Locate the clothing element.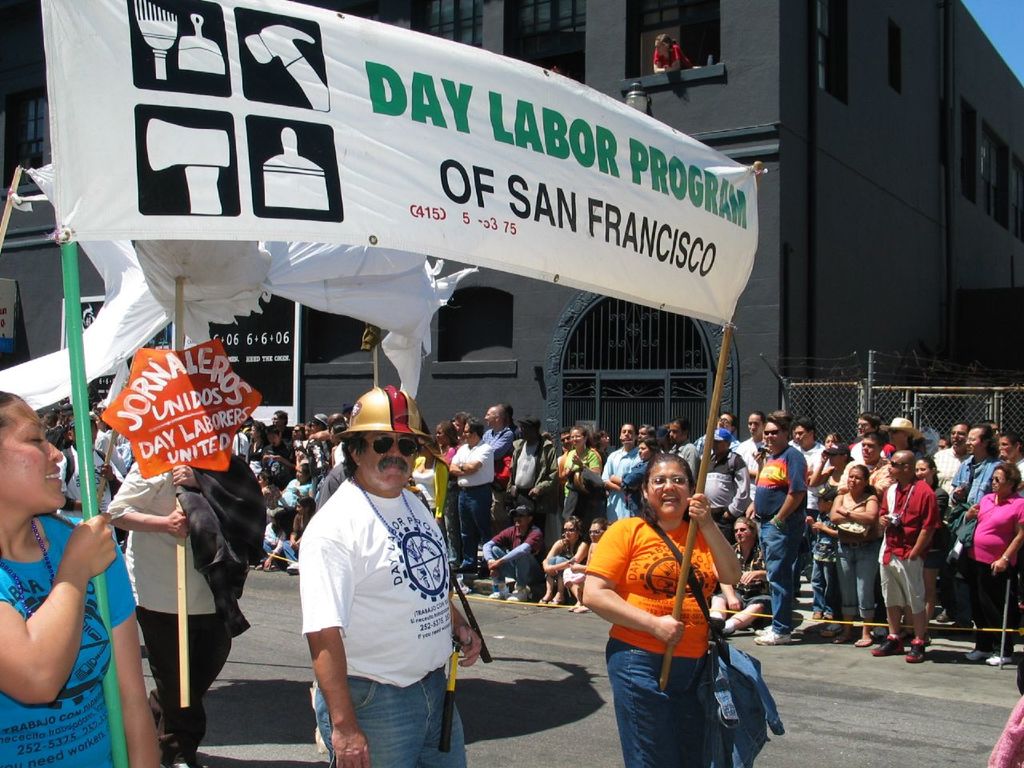
Element bbox: <region>318, 454, 354, 530</region>.
